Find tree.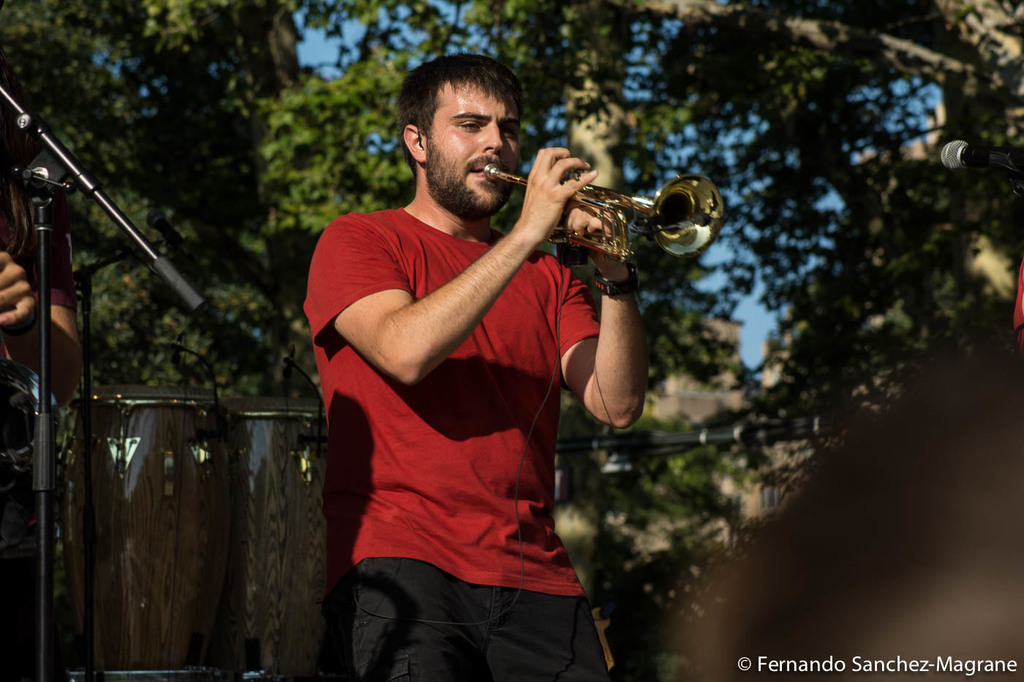
bbox=(501, 0, 1023, 681).
